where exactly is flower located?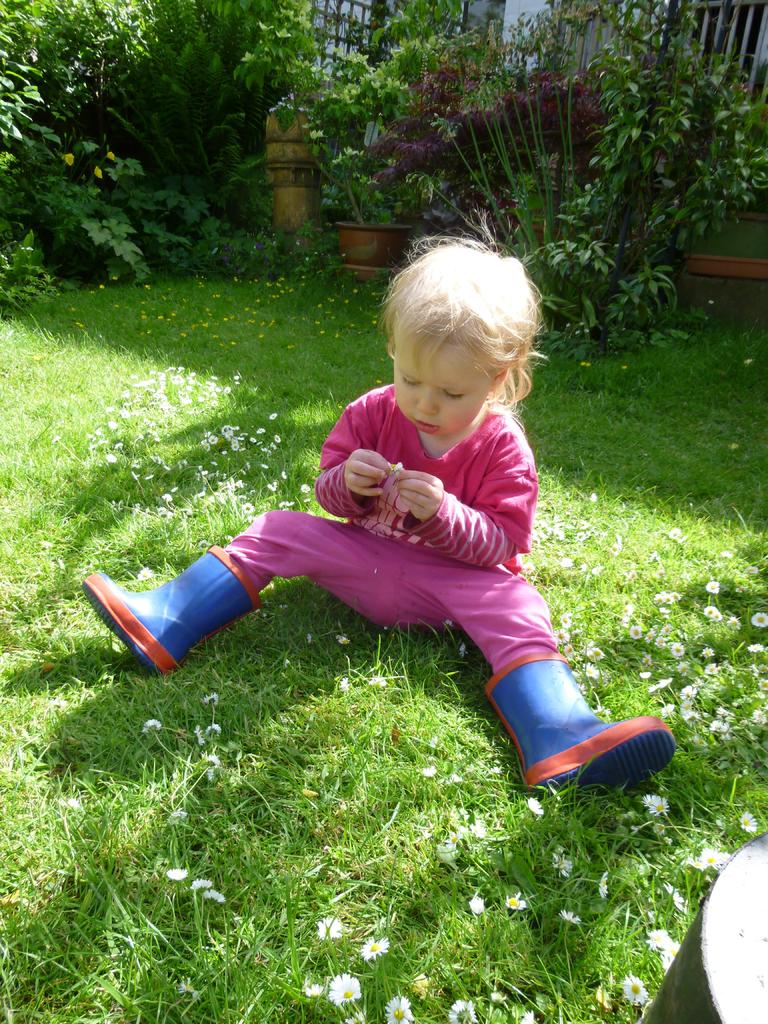
Its bounding box is crop(686, 850, 730, 876).
